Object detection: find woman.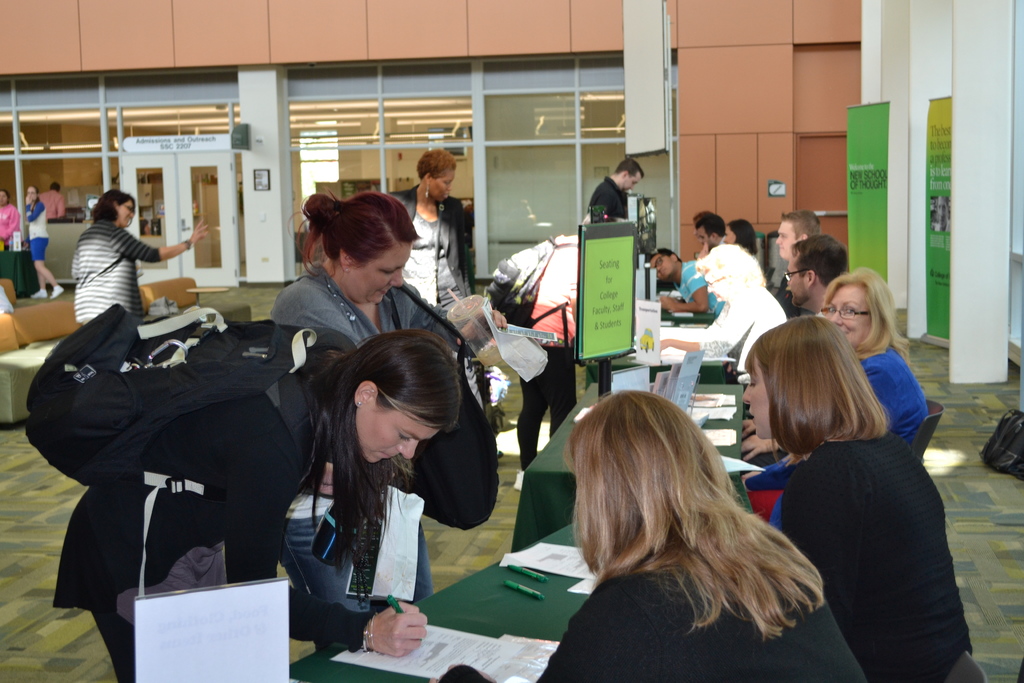
rect(268, 187, 509, 654).
